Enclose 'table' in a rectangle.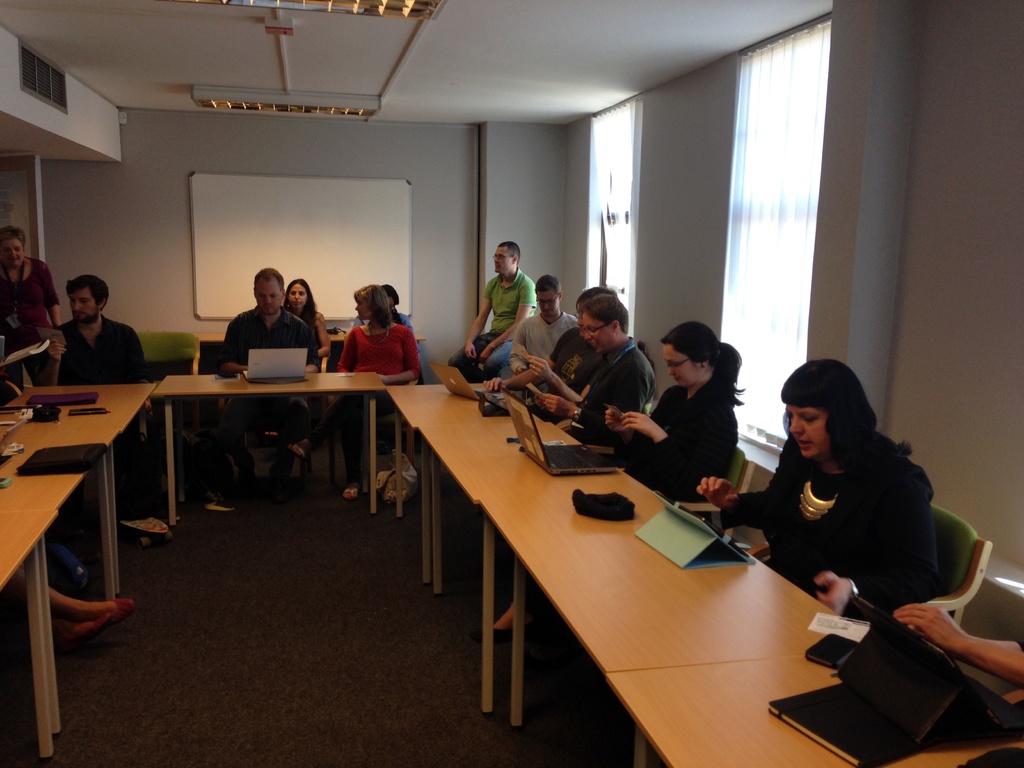
crop(153, 367, 395, 526).
